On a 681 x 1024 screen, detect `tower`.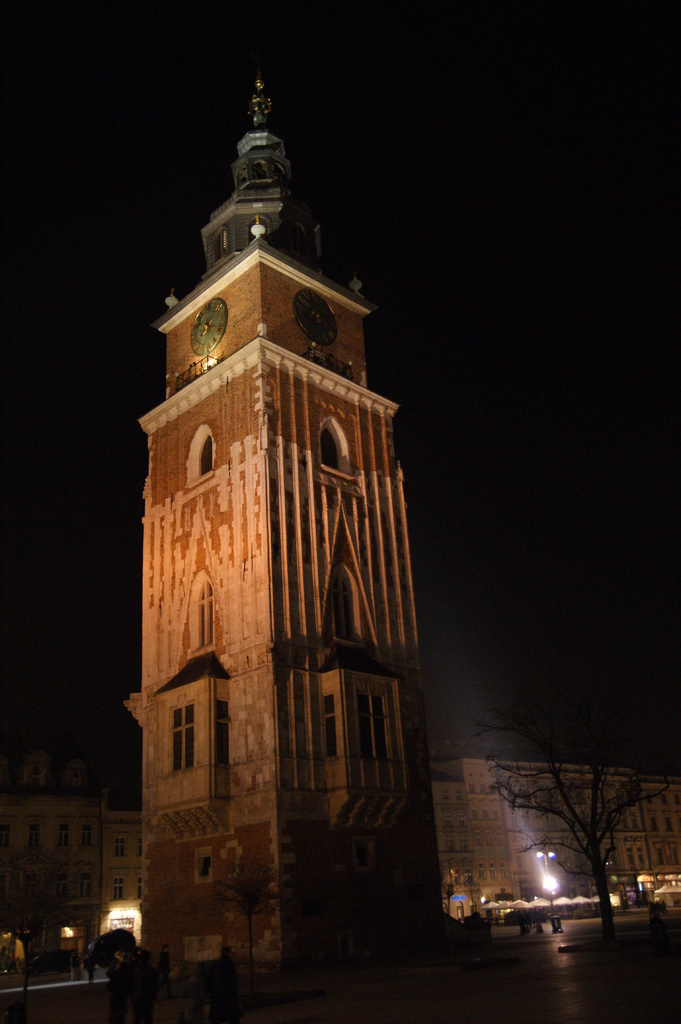
Rect(120, 54, 399, 910).
